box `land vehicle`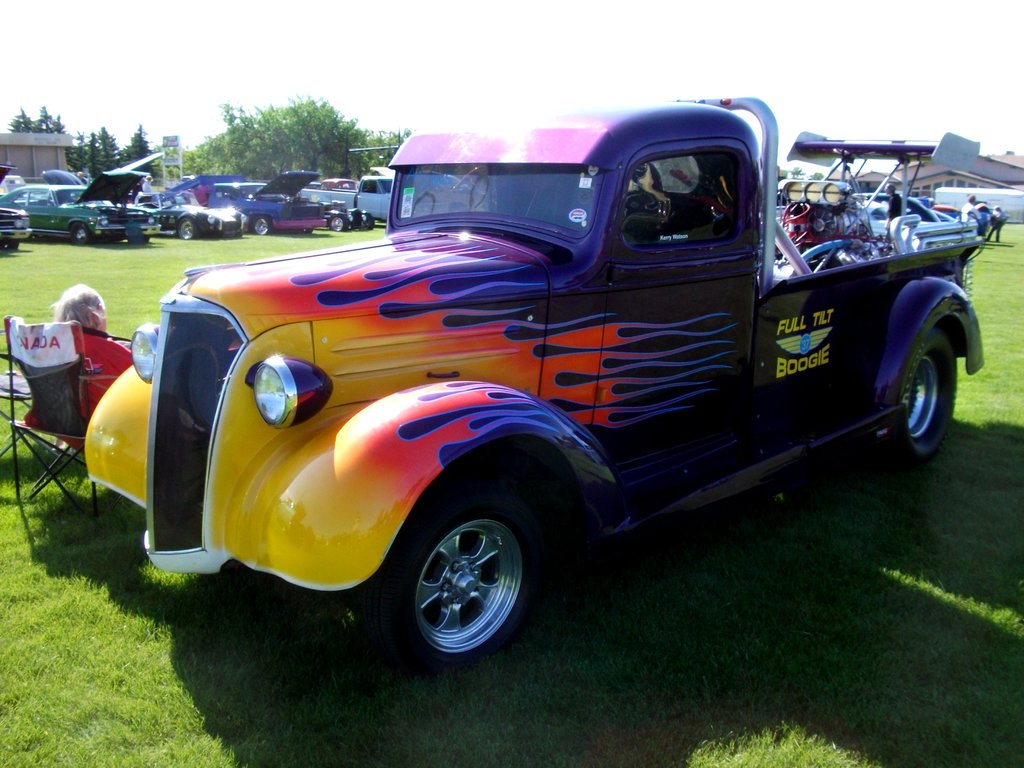
<bbox>132, 195, 250, 240</bbox>
